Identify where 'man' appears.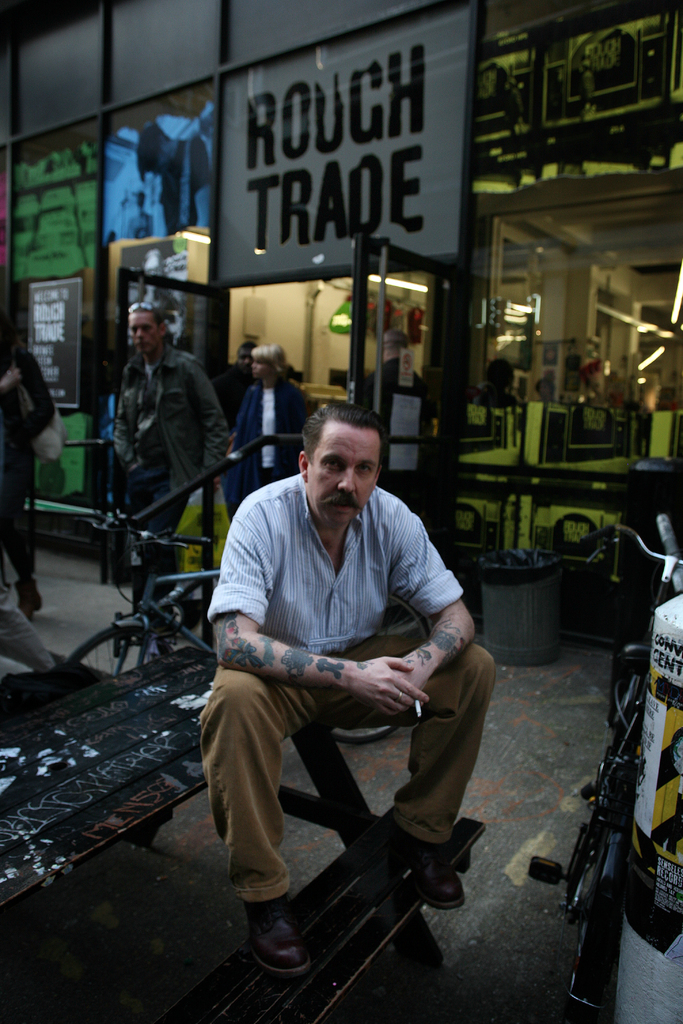
Appears at [203,340,259,431].
